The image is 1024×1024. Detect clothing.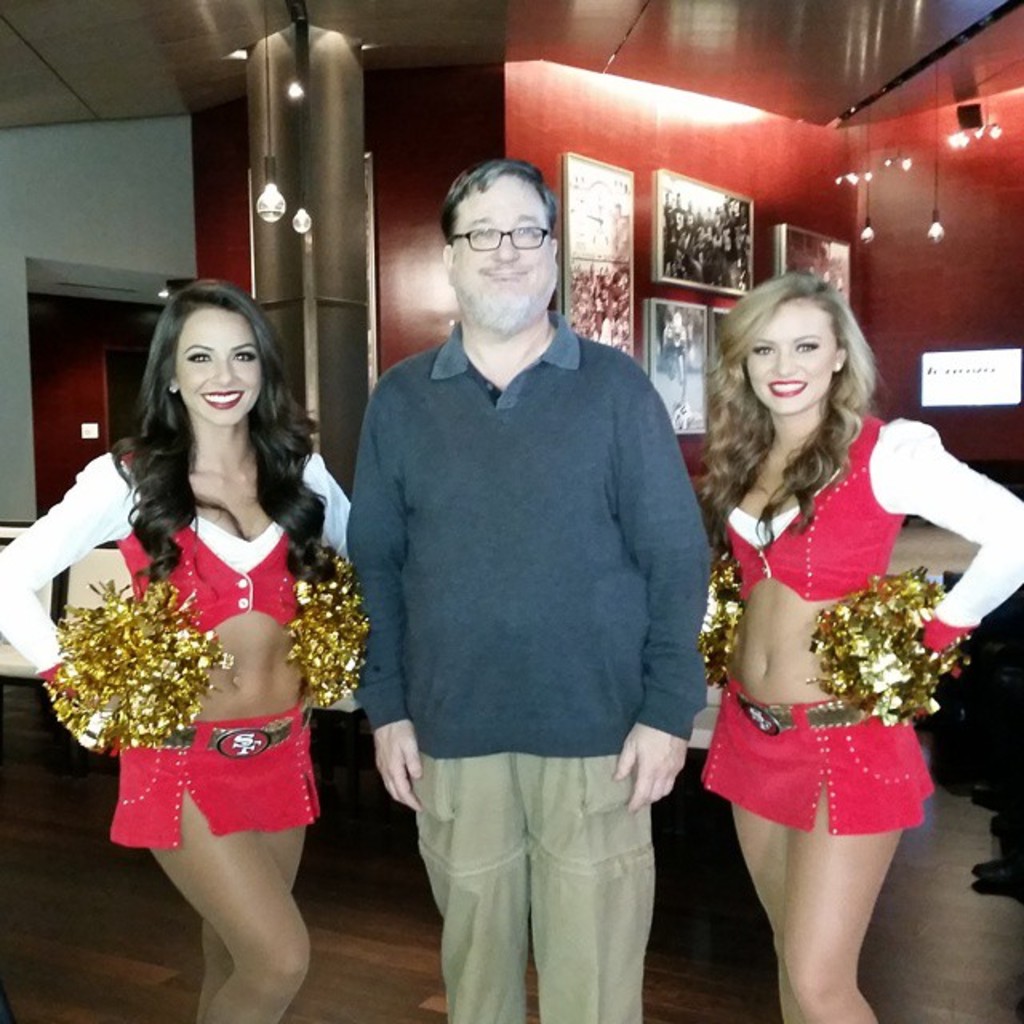
Detection: 694, 677, 933, 834.
